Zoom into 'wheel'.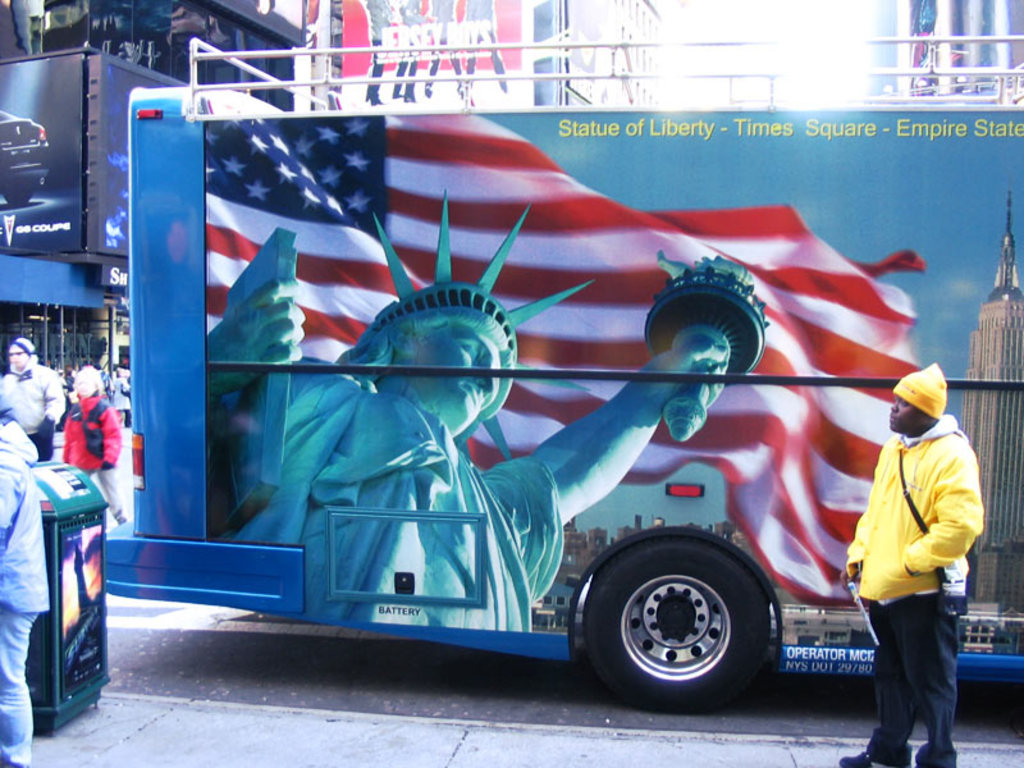
Zoom target: 579:544:780:701.
